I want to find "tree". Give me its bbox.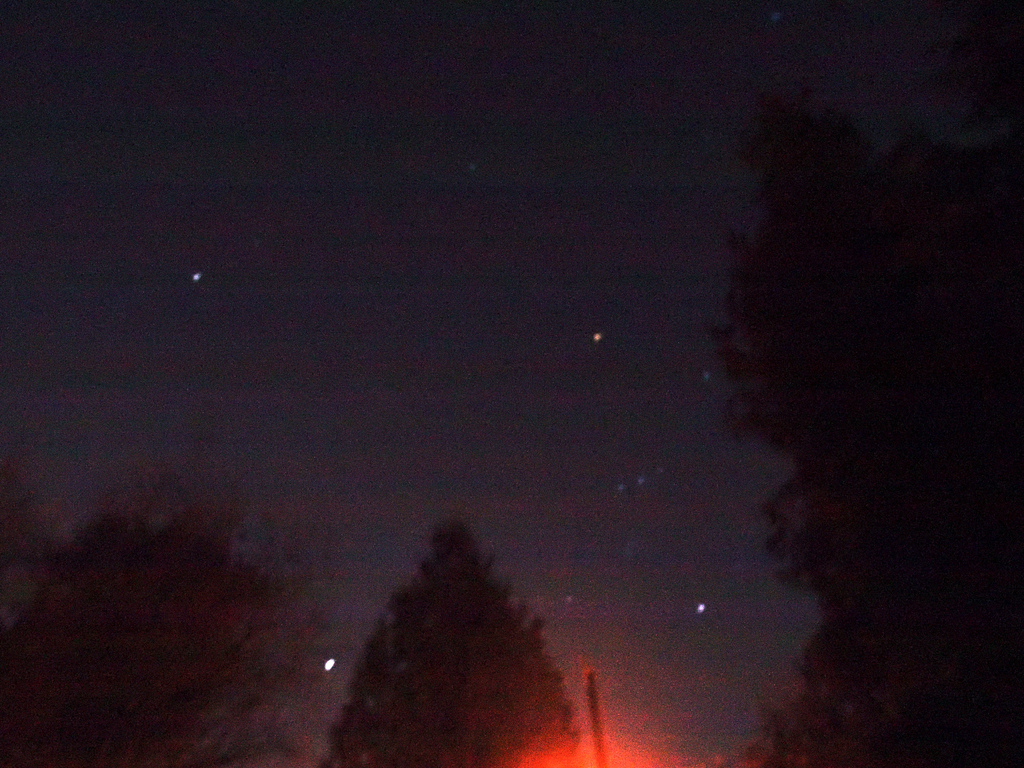
[714,83,1023,767].
